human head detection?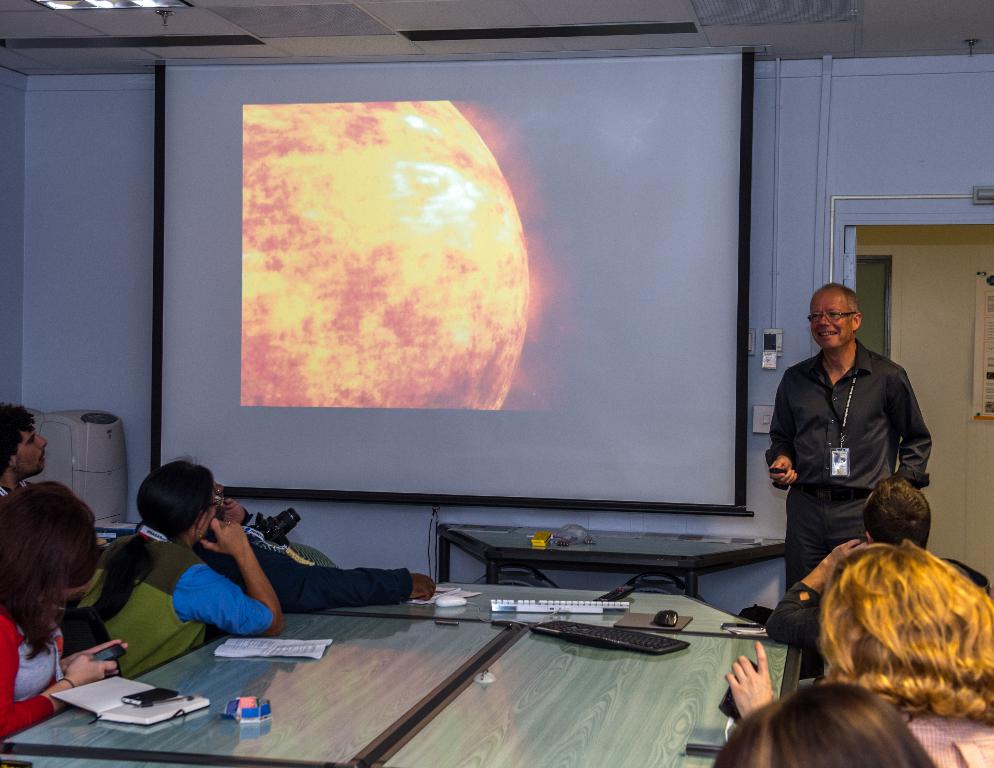
<box>132,454,224,549</box>
